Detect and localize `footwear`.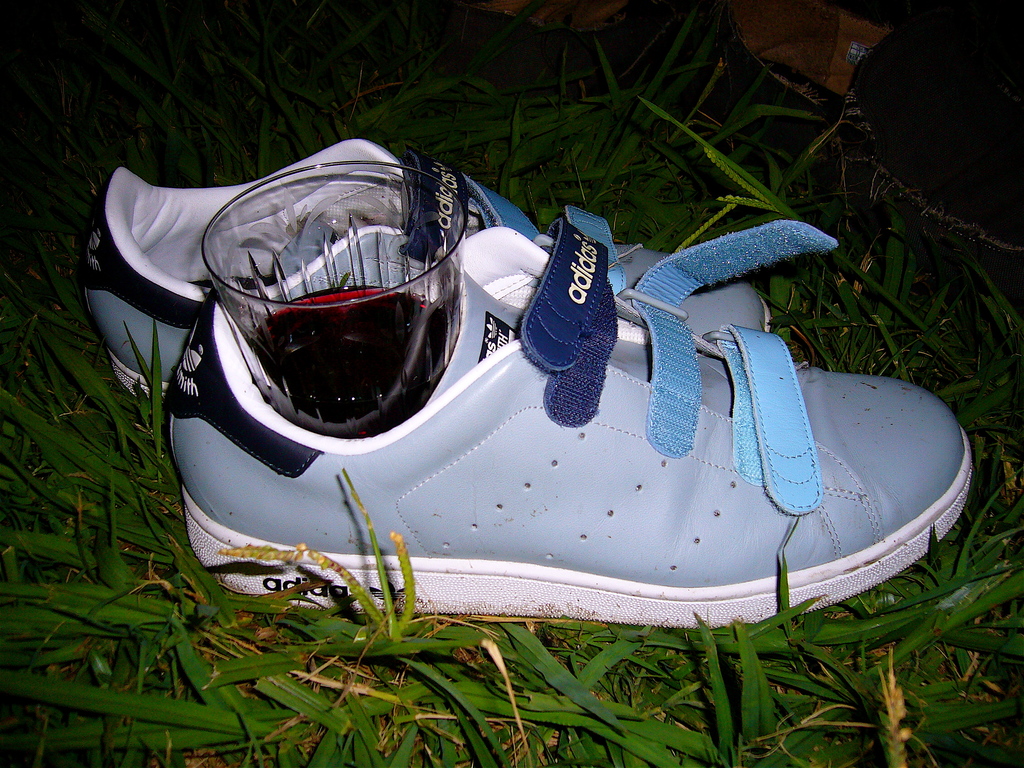
Localized at <region>113, 173, 960, 637</region>.
